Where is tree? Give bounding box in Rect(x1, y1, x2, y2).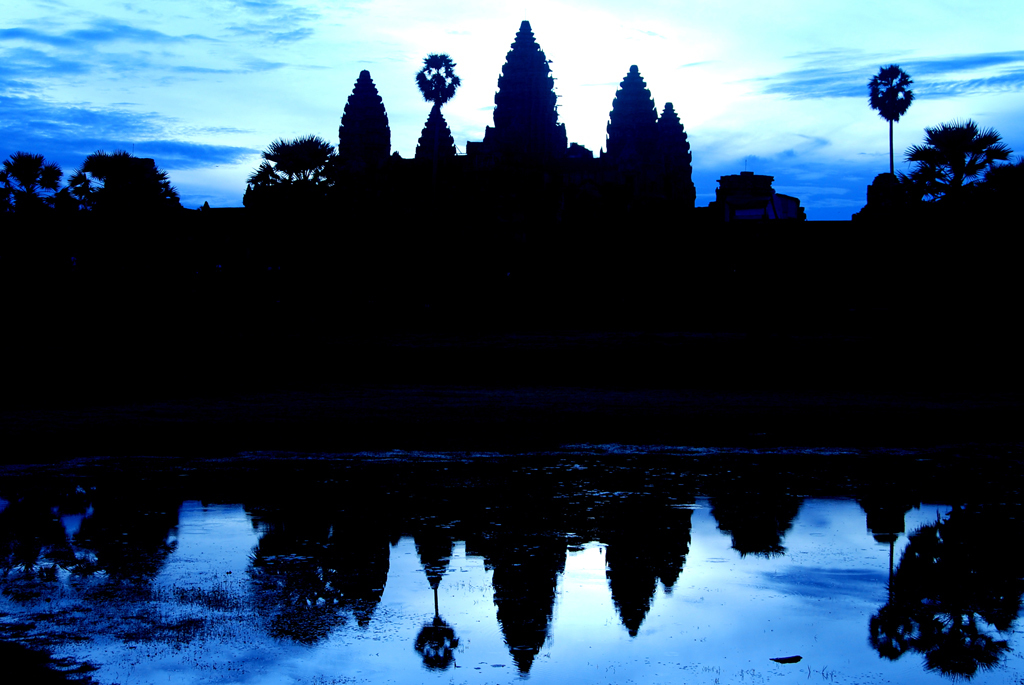
Rect(0, 147, 47, 195).
